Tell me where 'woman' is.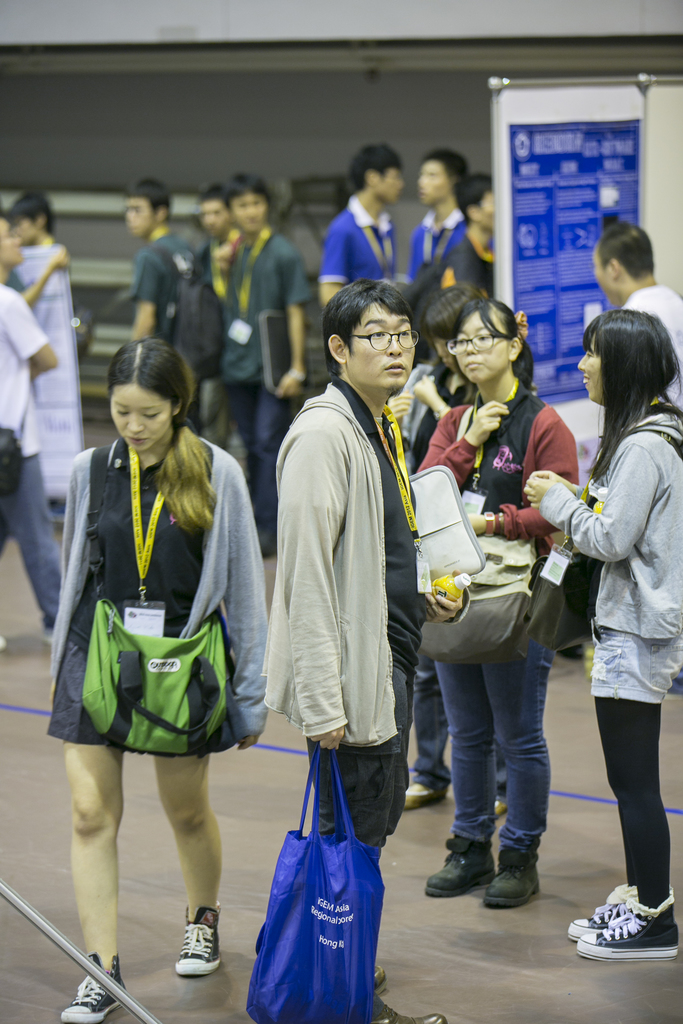
'woman' is at region(42, 339, 271, 1023).
